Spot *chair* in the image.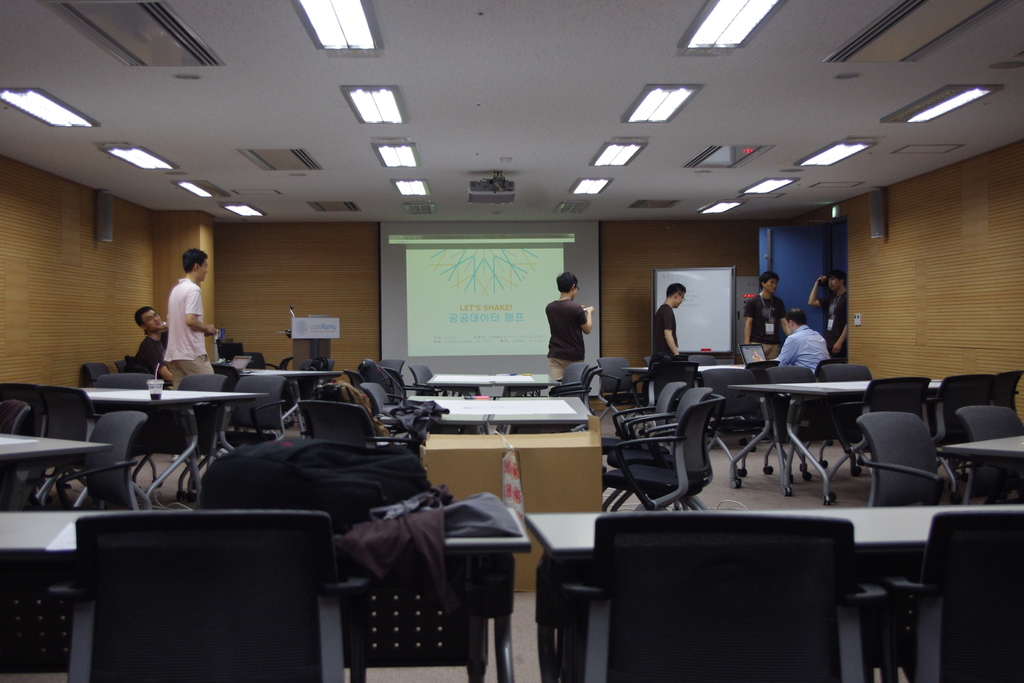
*chair* found at 612 383 711 509.
